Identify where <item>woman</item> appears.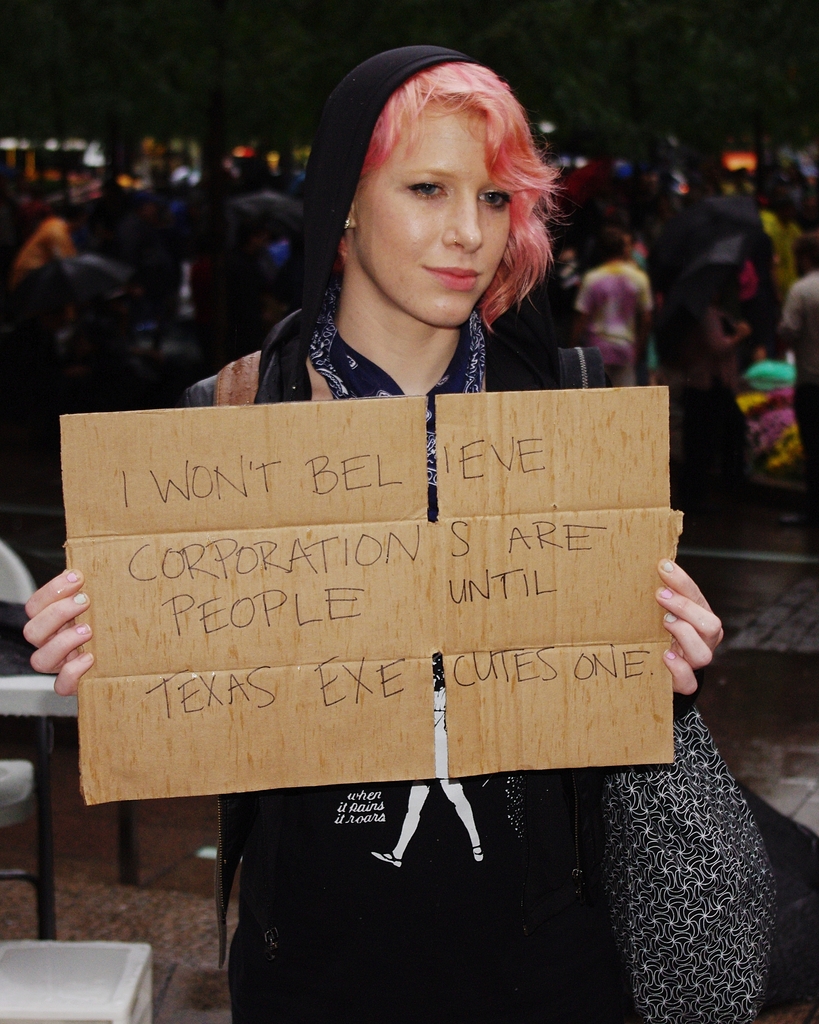
Appears at [x1=121, y1=97, x2=672, y2=1018].
